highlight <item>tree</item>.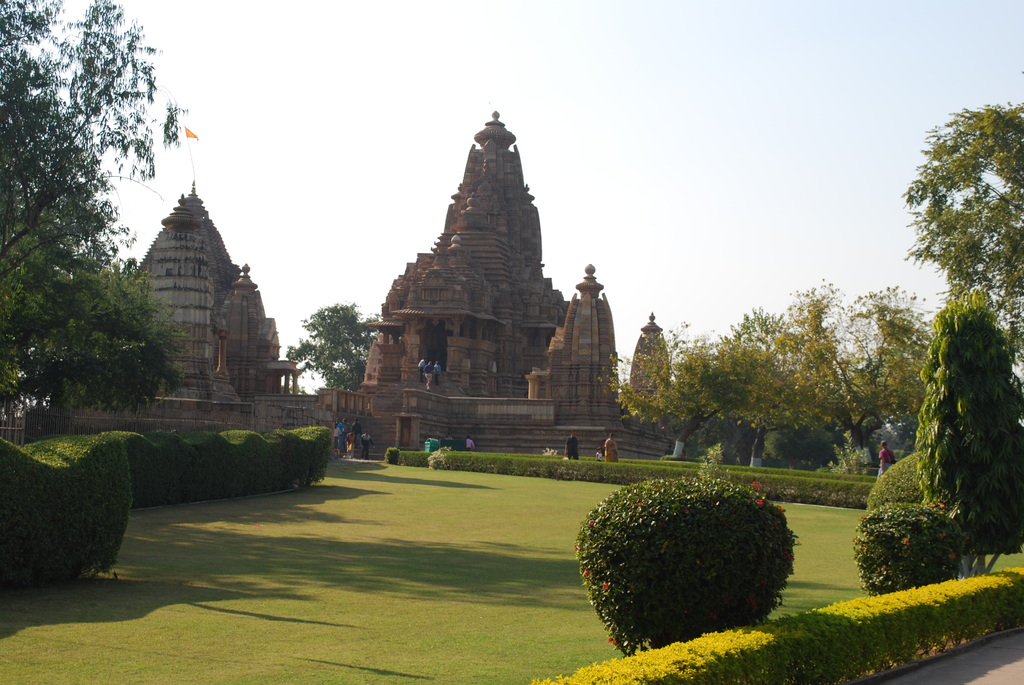
Highlighted region: {"x1": 598, "y1": 286, "x2": 936, "y2": 478}.
